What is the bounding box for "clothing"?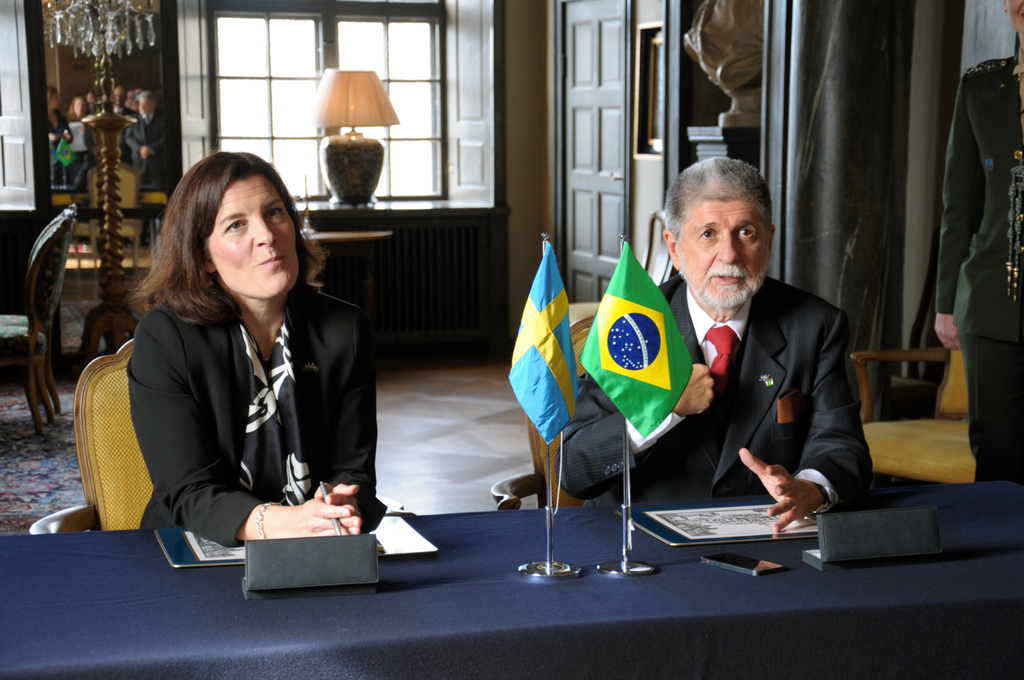
crop(938, 42, 1023, 476).
